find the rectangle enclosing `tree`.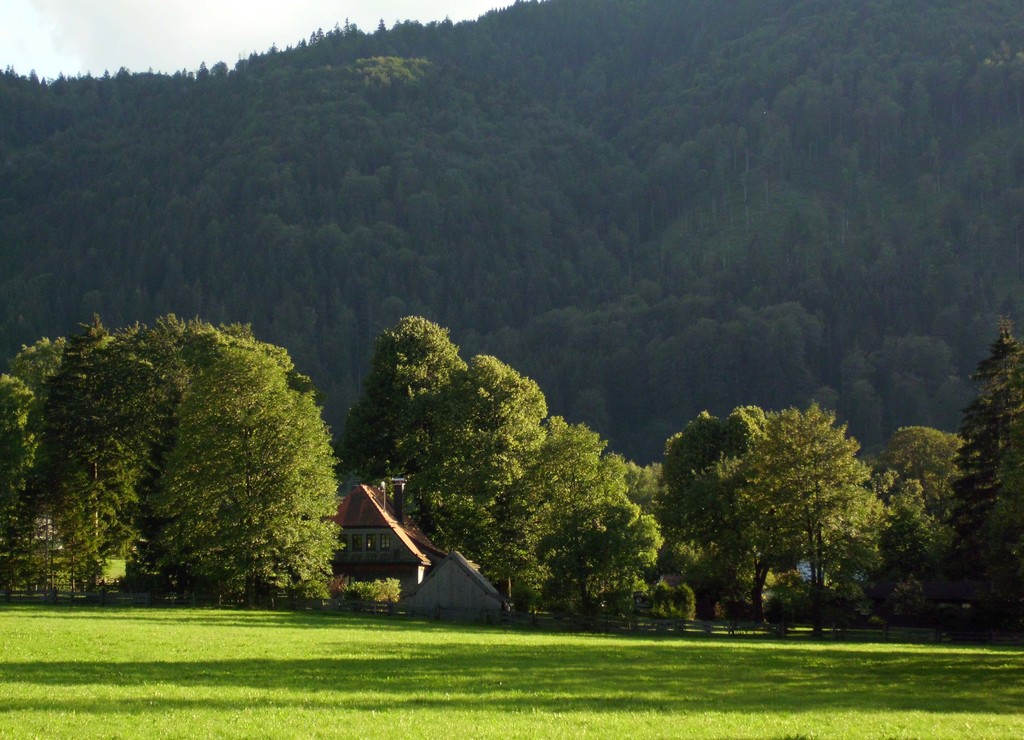
left=652, top=406, right=886, bottom=637.
